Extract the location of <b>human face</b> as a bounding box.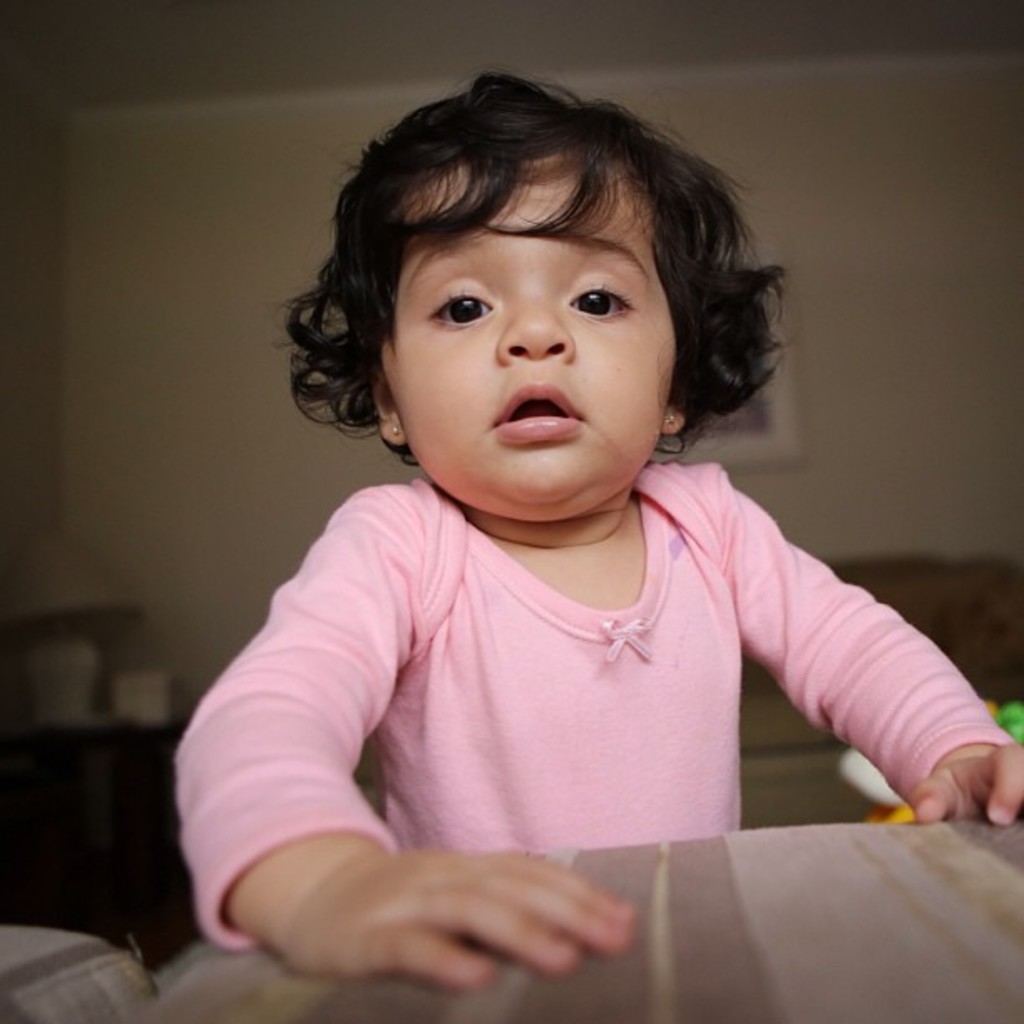
{"left": 378, "top": 147, "right": 679, "bottom": 519}.
